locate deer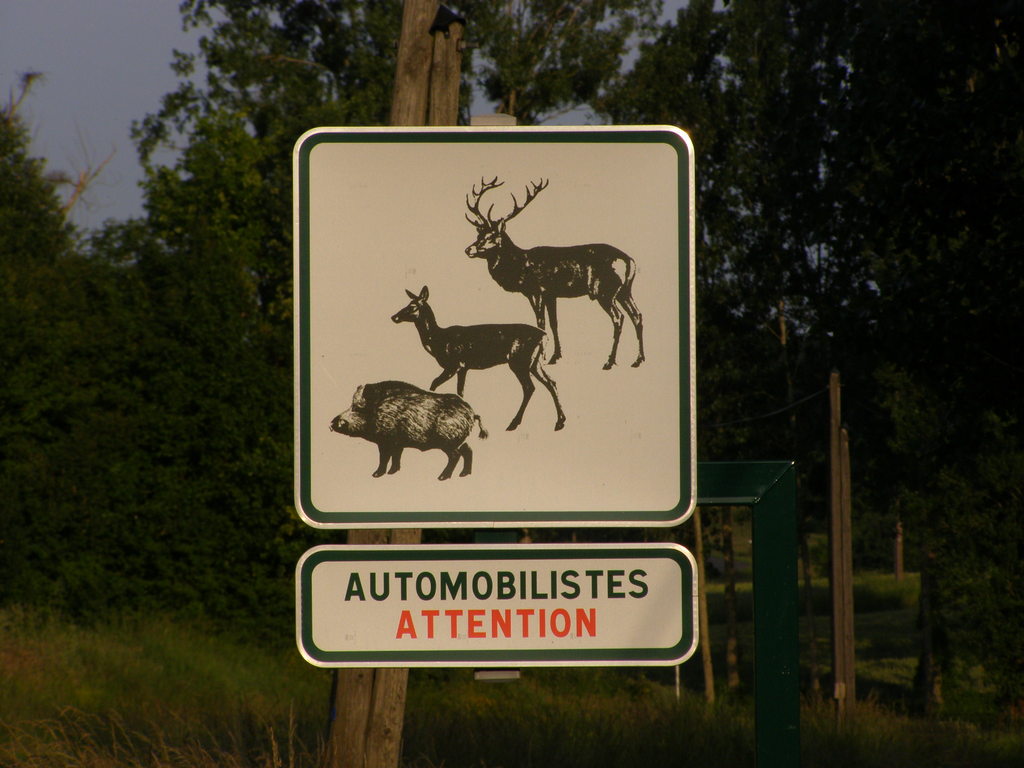
region(393, 286, 566, 429)
